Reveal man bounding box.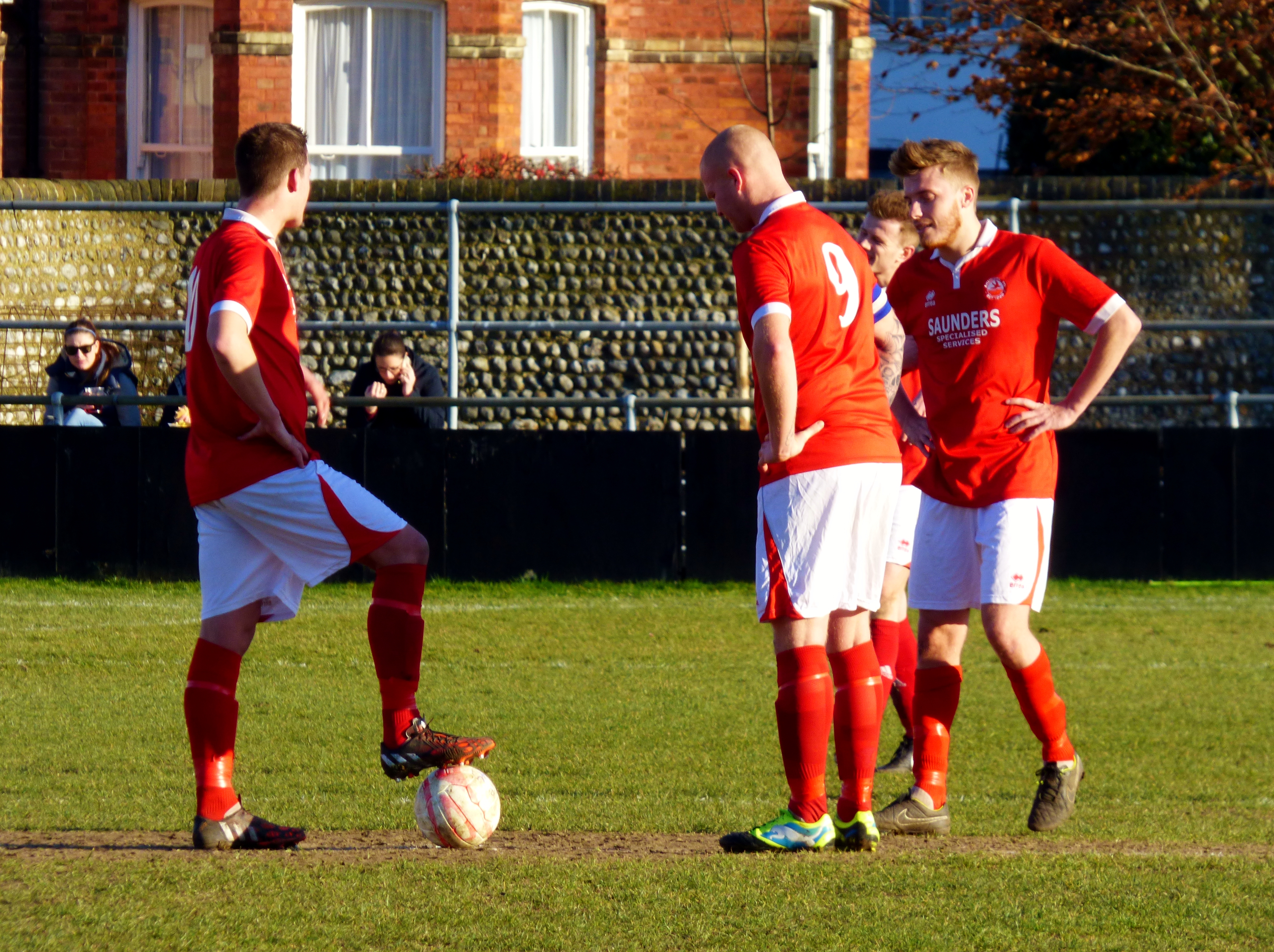
Revealed: x1=52, y1=35, x2=144, y2=246.
